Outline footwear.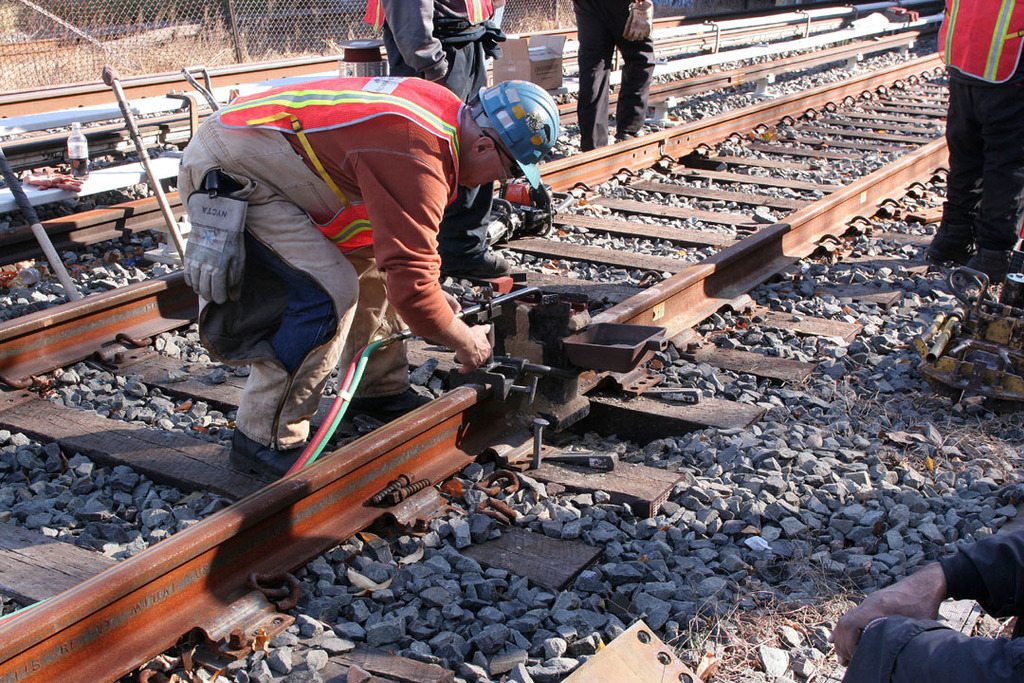
Outline: 927,231,971,268.
